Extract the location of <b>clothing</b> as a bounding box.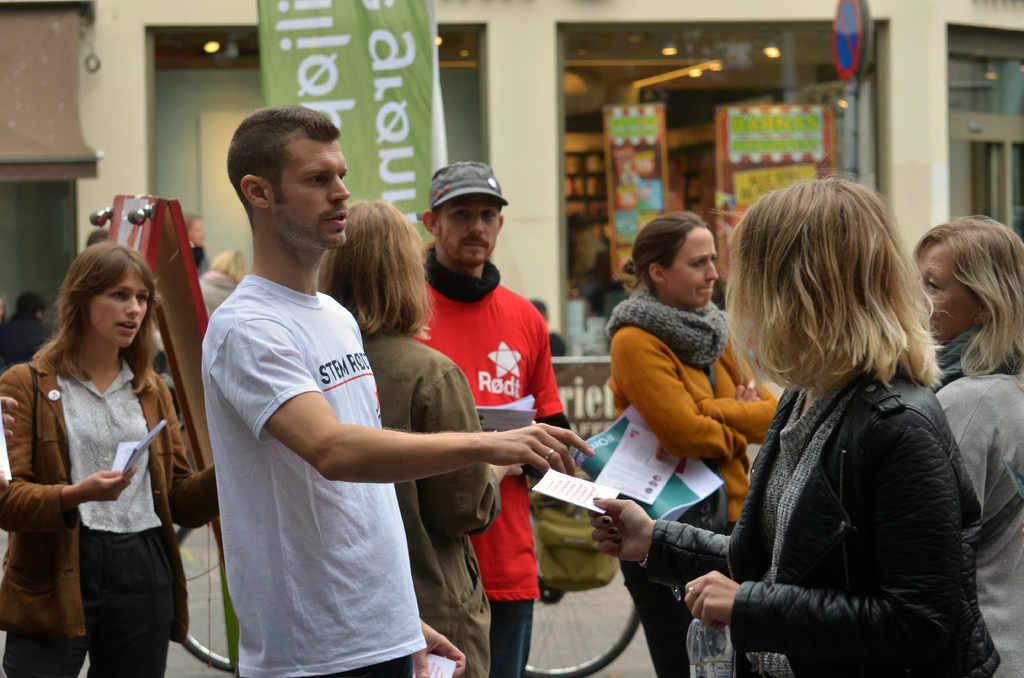
(359, 327, 502, 677).
